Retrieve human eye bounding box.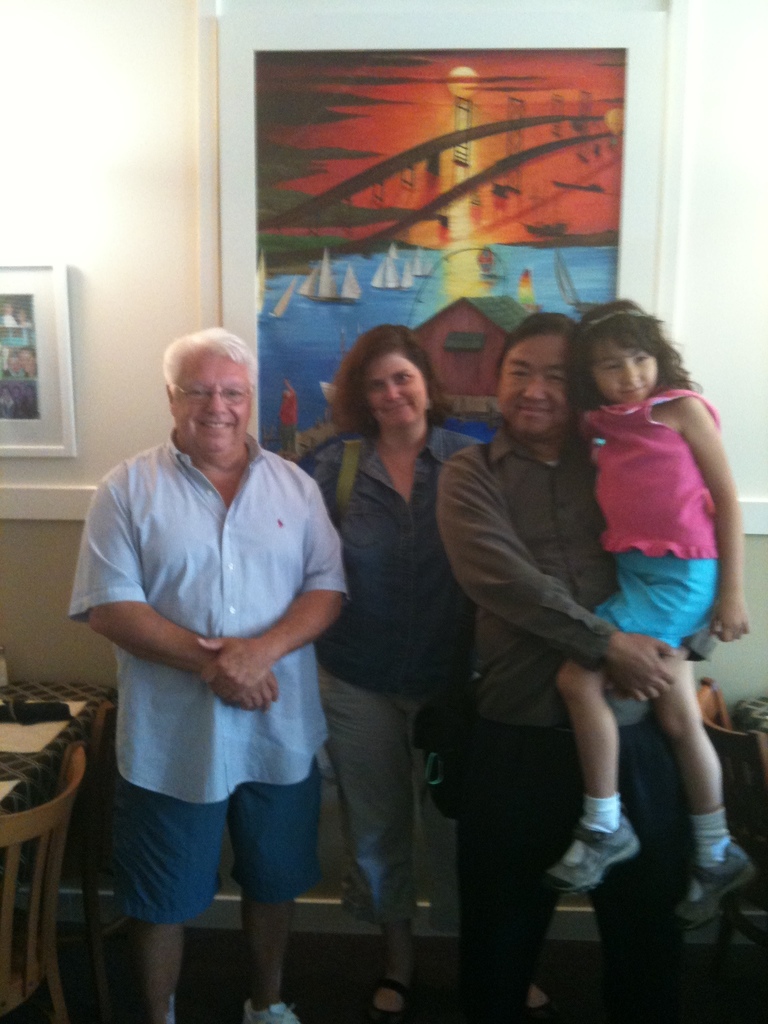
Bounding box: Rect(227, 390, 248, 400).
